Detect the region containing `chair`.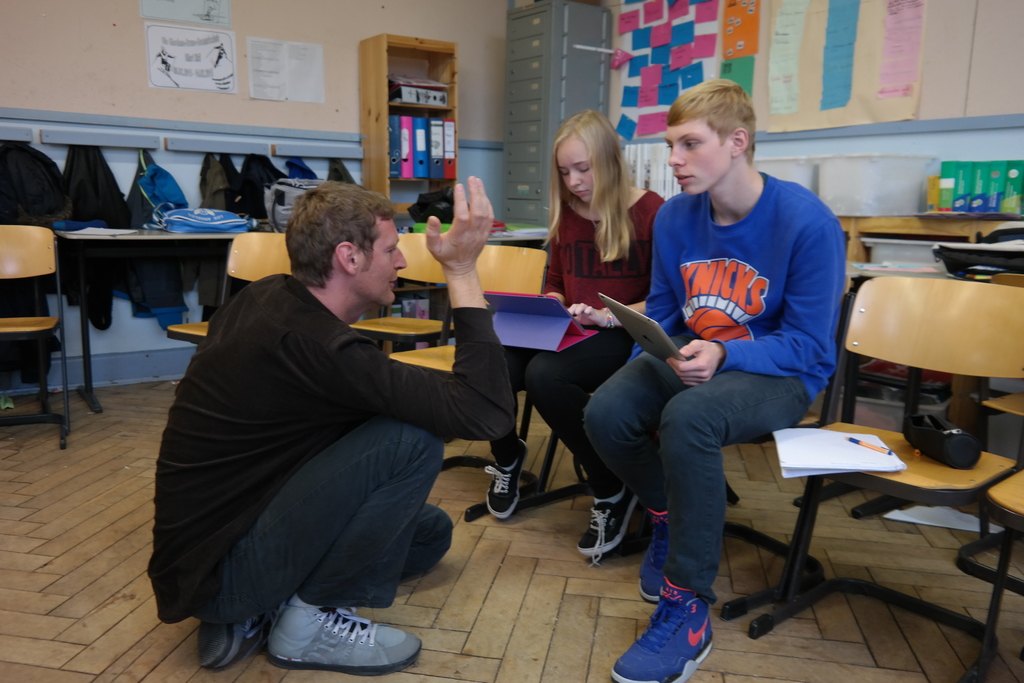
[388, 242, 564, 522].
